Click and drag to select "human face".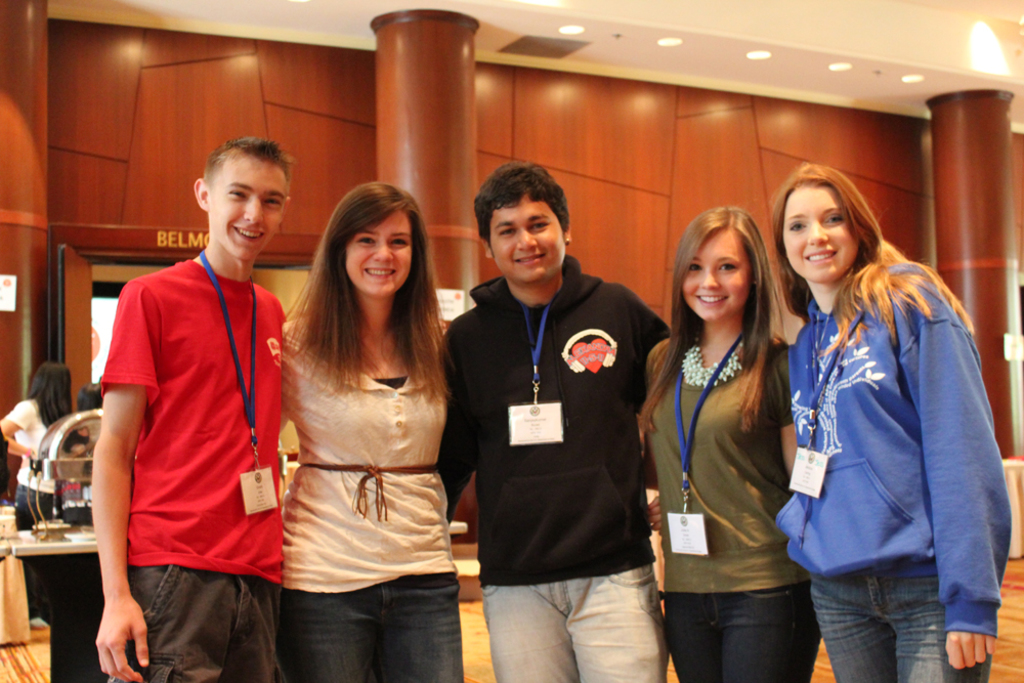
Selection: 785/186/861/278.
